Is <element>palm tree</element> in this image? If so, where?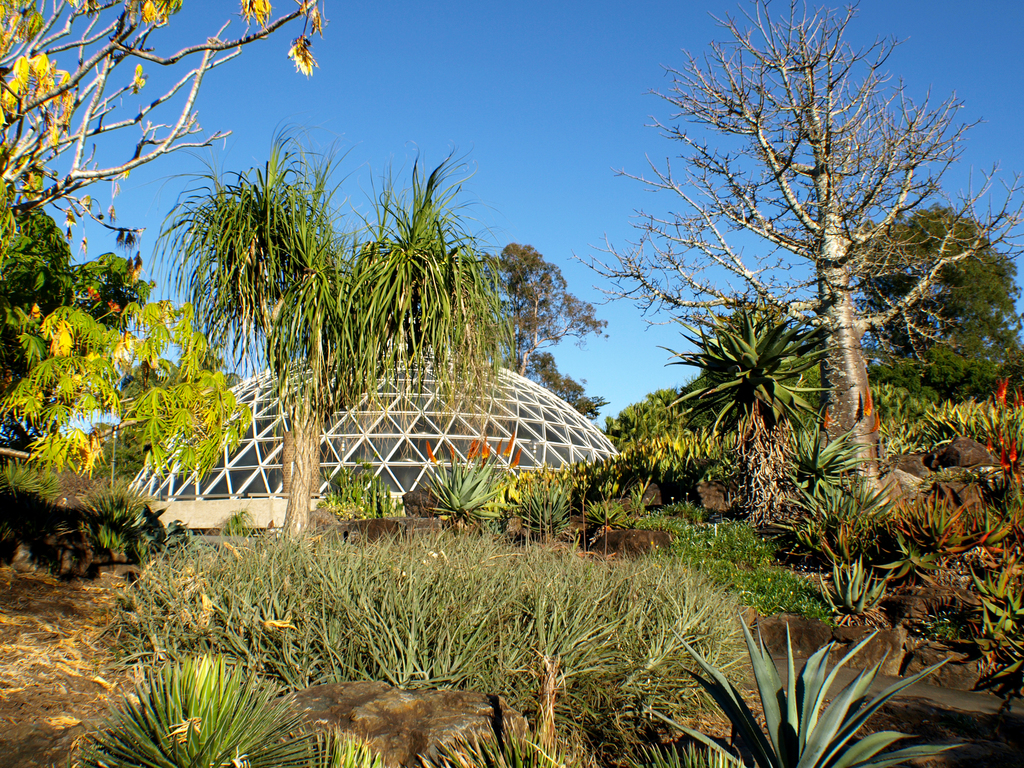
Yes, at bbox(65, 657, 375, 767).
